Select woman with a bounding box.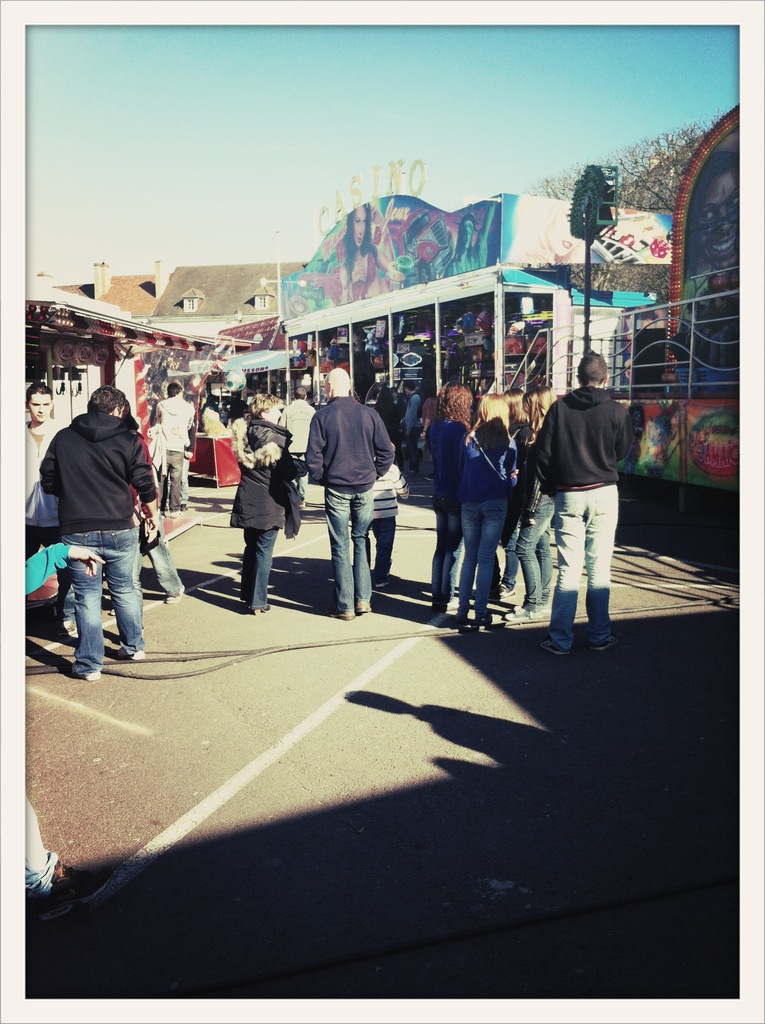
338/202/396/304.
